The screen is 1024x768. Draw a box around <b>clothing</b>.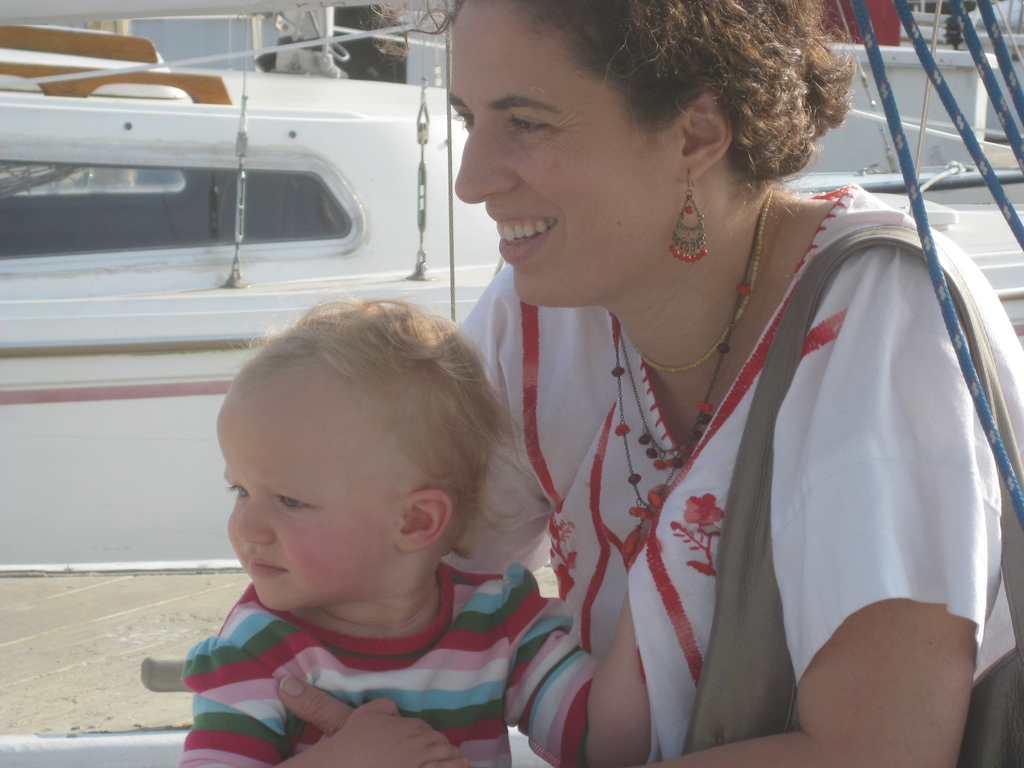
<box>177,562,603,767</box>.
